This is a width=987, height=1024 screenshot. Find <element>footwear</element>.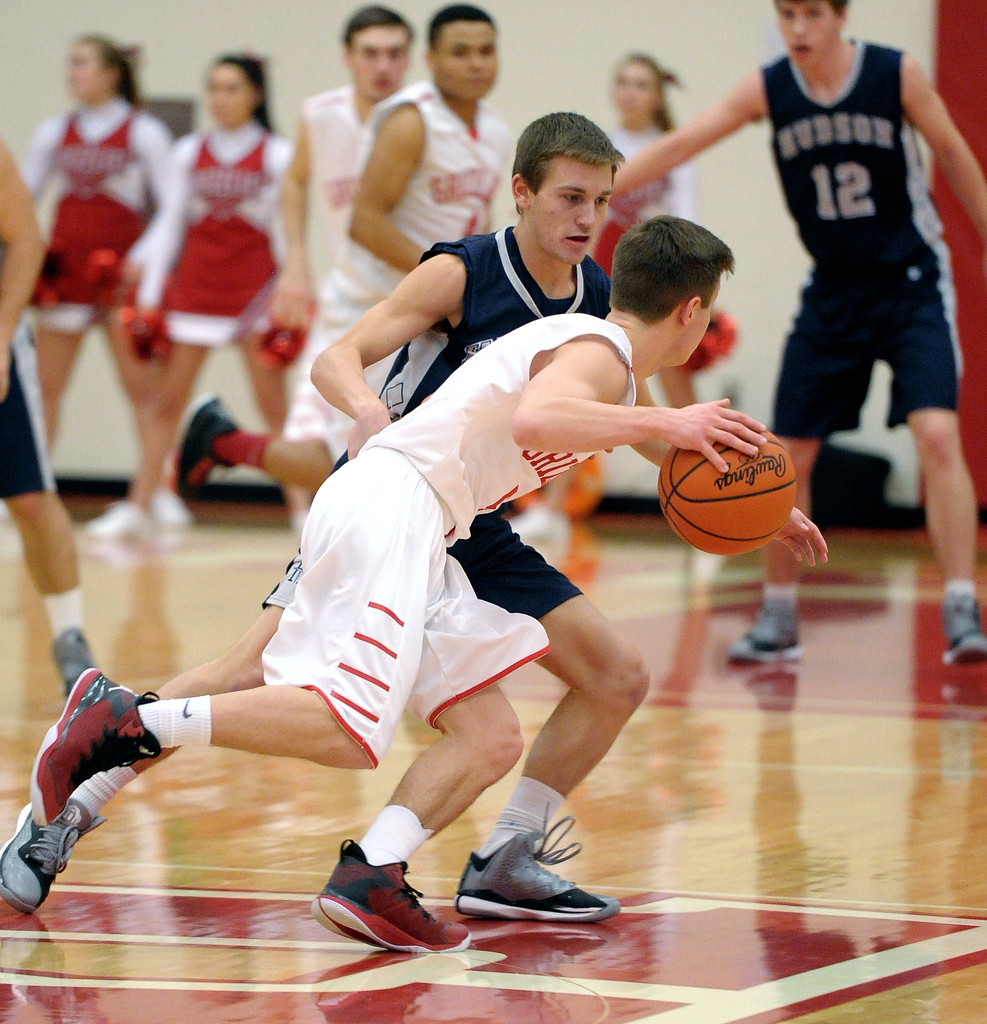
Bounding box: left=943, top=595, right=986, bottom=665.
